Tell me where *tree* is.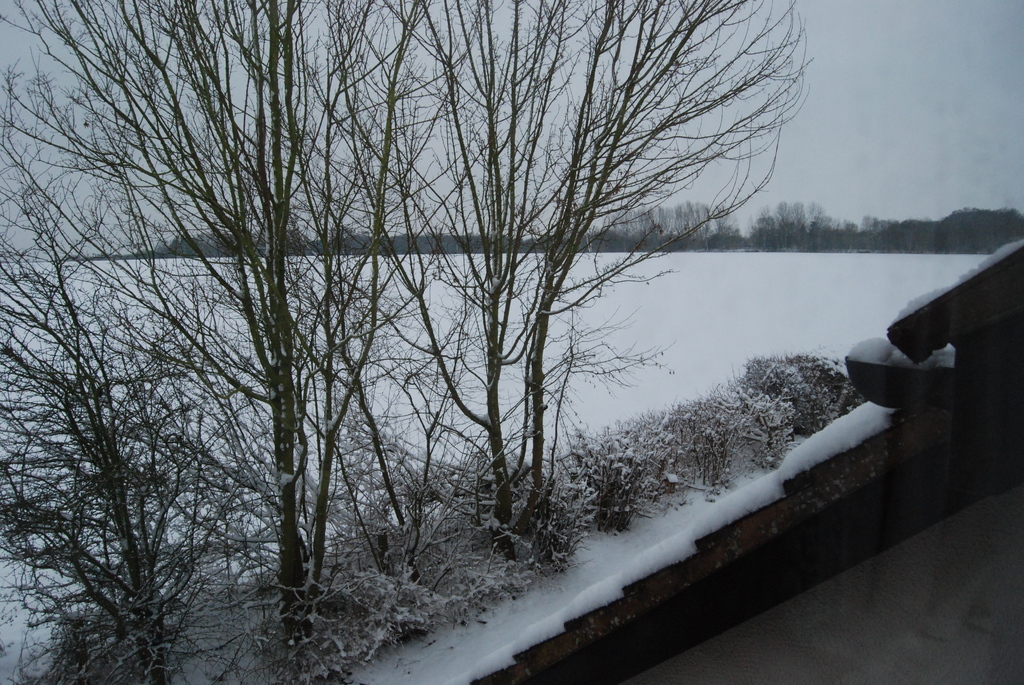
*tree* is at (297, 0, 818, 562).
